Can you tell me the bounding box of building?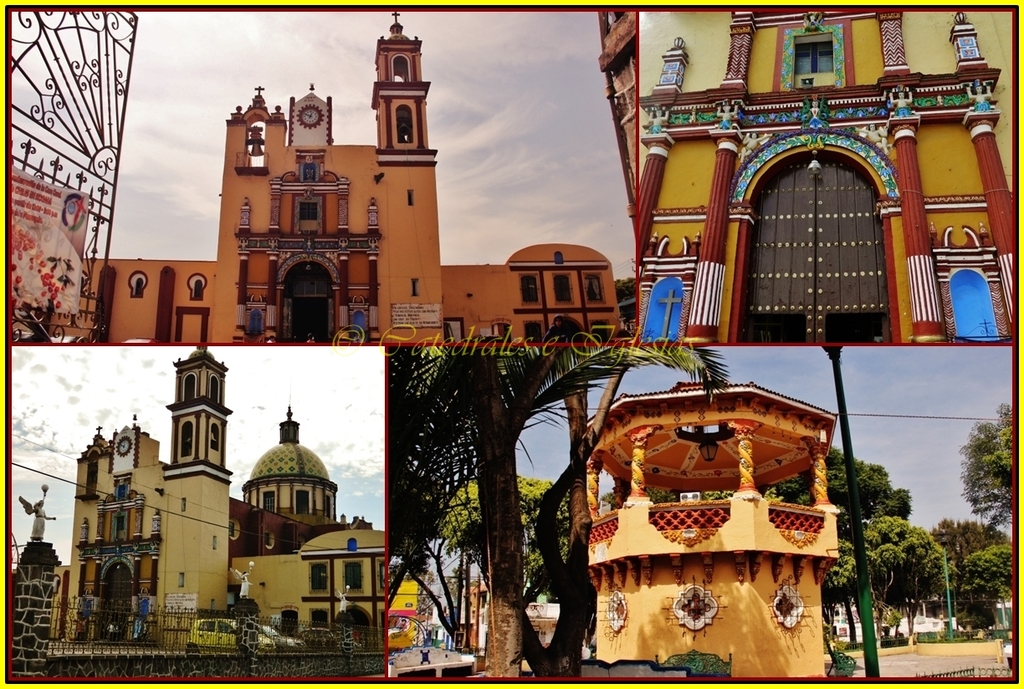
bbox(642, 9, 1014, 342).
